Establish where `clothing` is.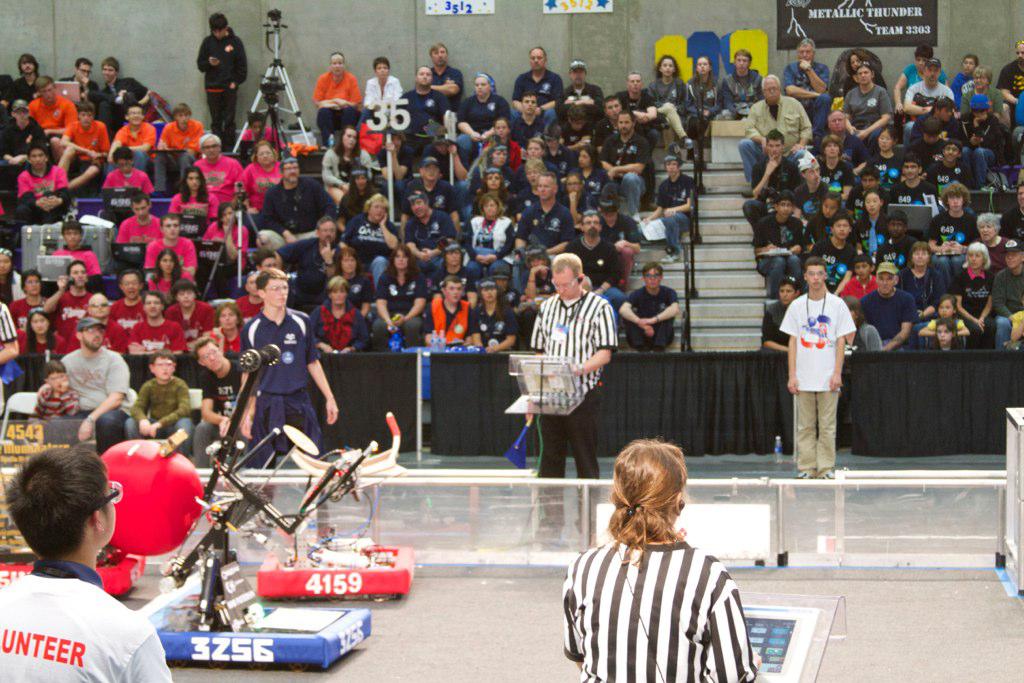
Established at [154, 116, 206, 192].
